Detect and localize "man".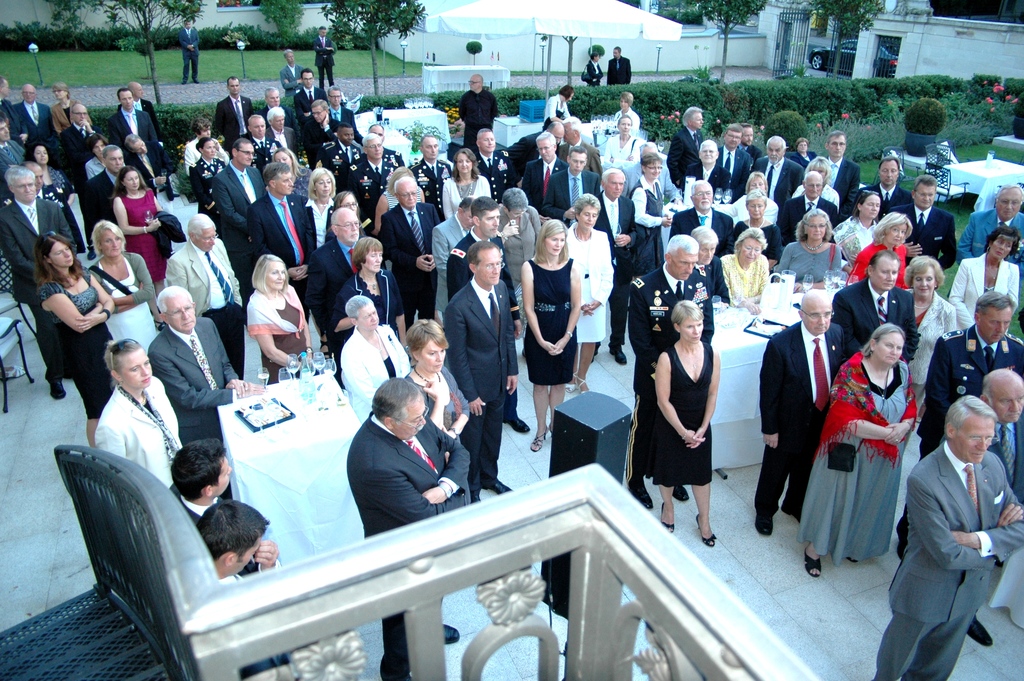
Localized at <bbox>211, 140, 268, 297</bbox>.
